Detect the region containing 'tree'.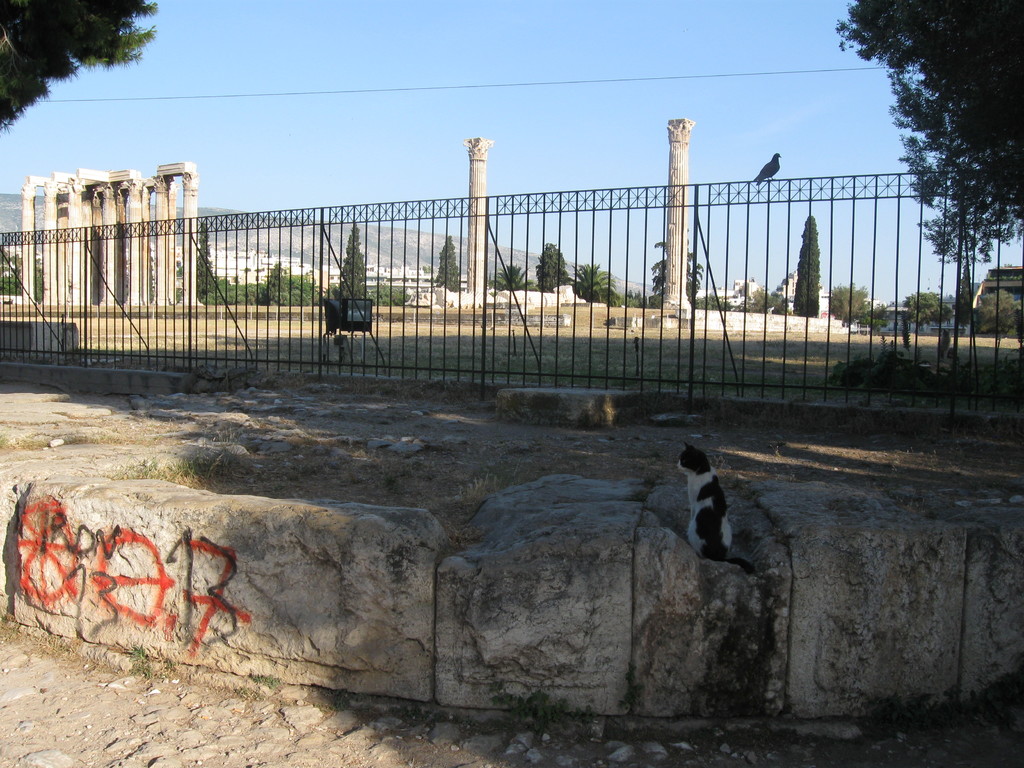
{"left": 249, "top": 262, "right": 323, "bottom": 305}.
